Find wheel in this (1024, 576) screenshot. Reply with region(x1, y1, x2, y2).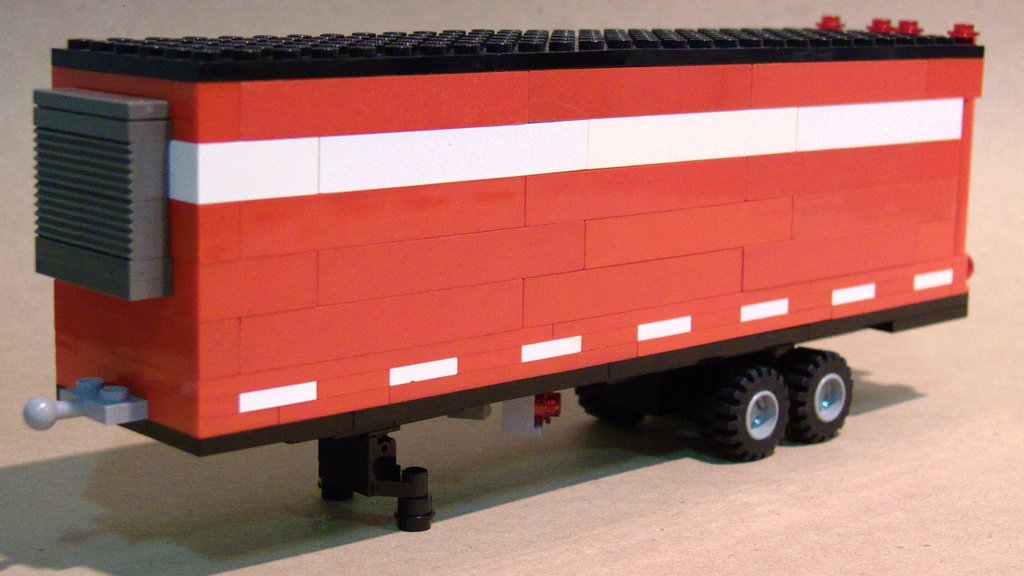
region(573, 383, 641, 420).
